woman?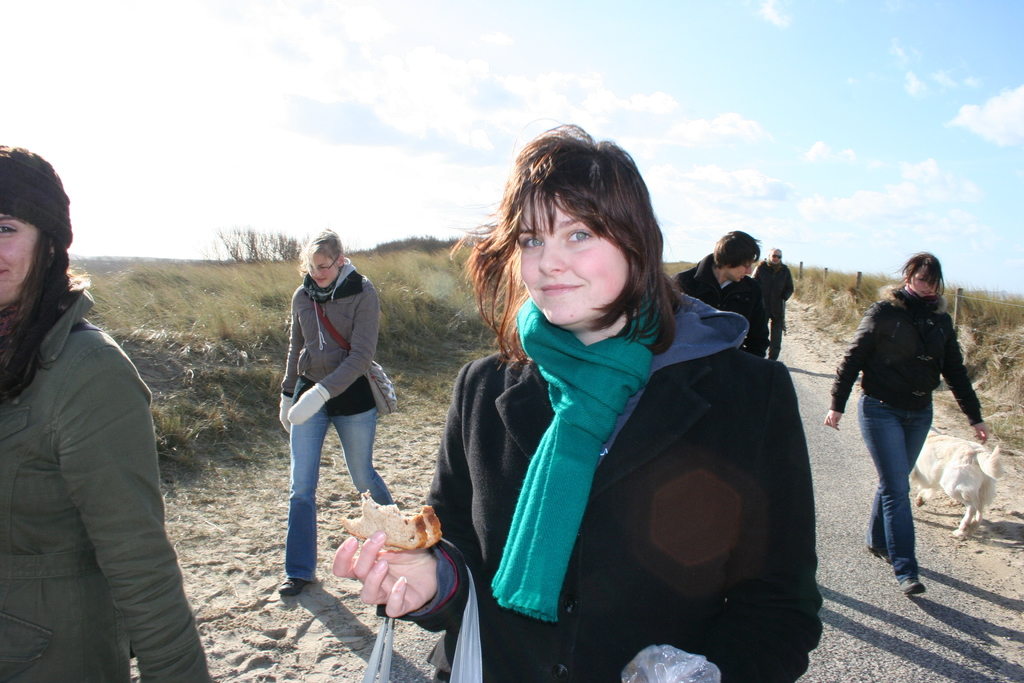
bbox=(825, 249, 993, 600)
